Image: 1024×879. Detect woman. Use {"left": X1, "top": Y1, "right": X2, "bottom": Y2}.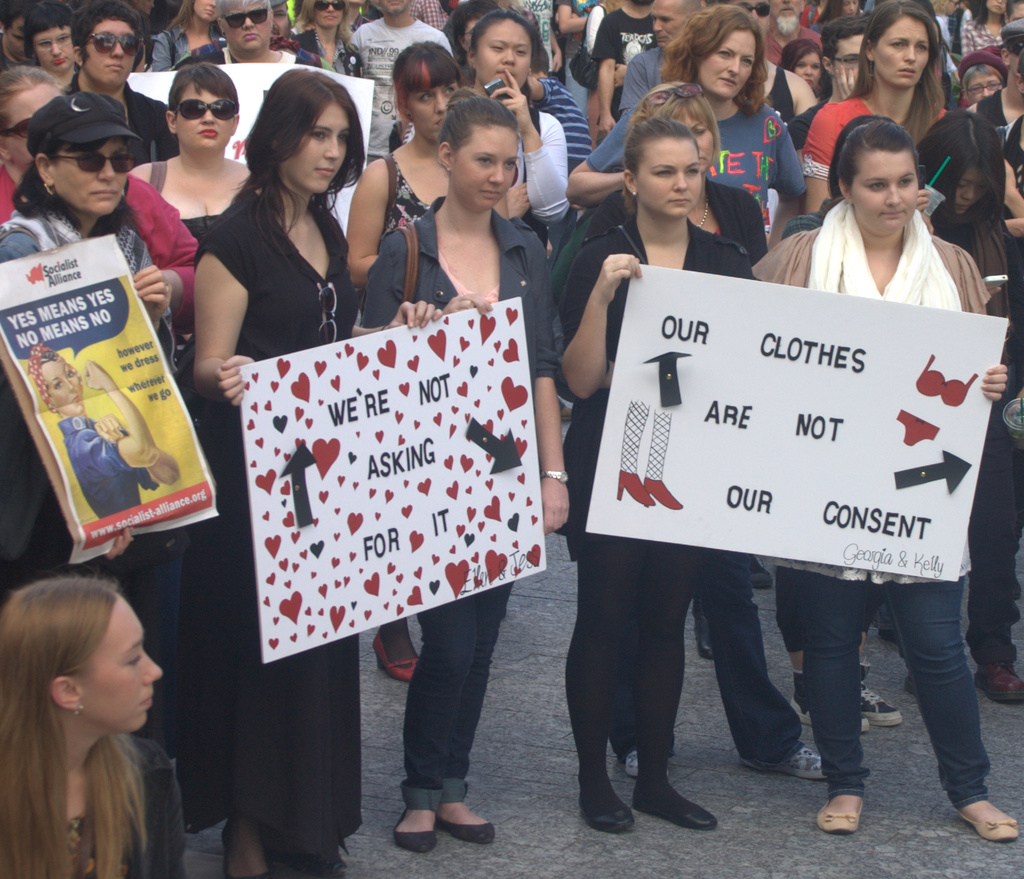
{"left": 20, "top": 4, "right": 83, "bottom": 77}.
